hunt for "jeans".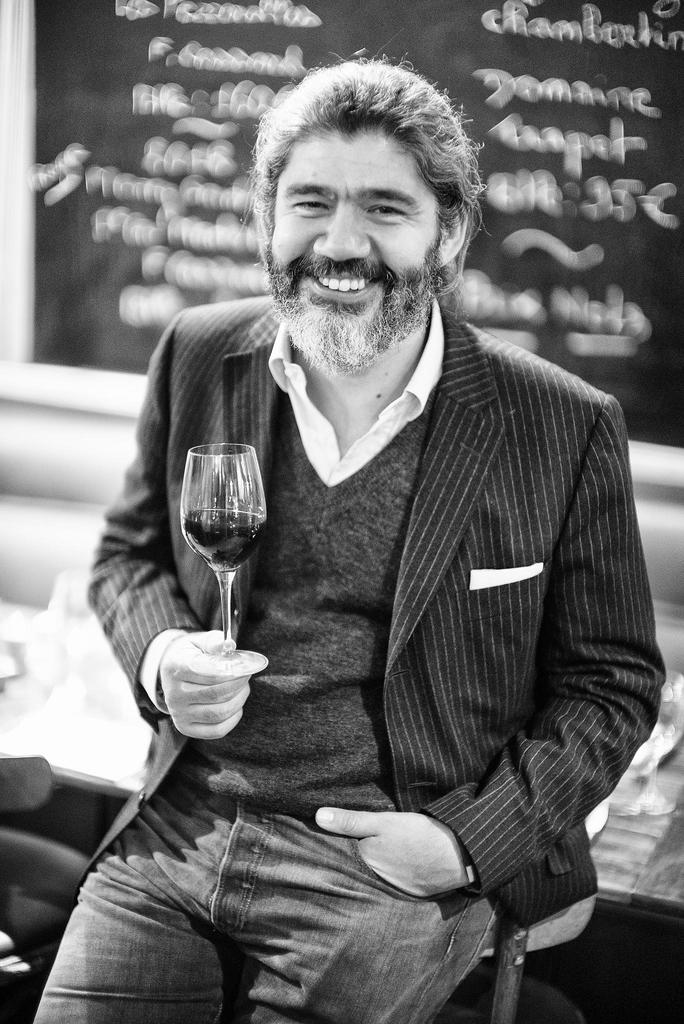
Hunted down at BBox(62, 778, 517, 1016).
